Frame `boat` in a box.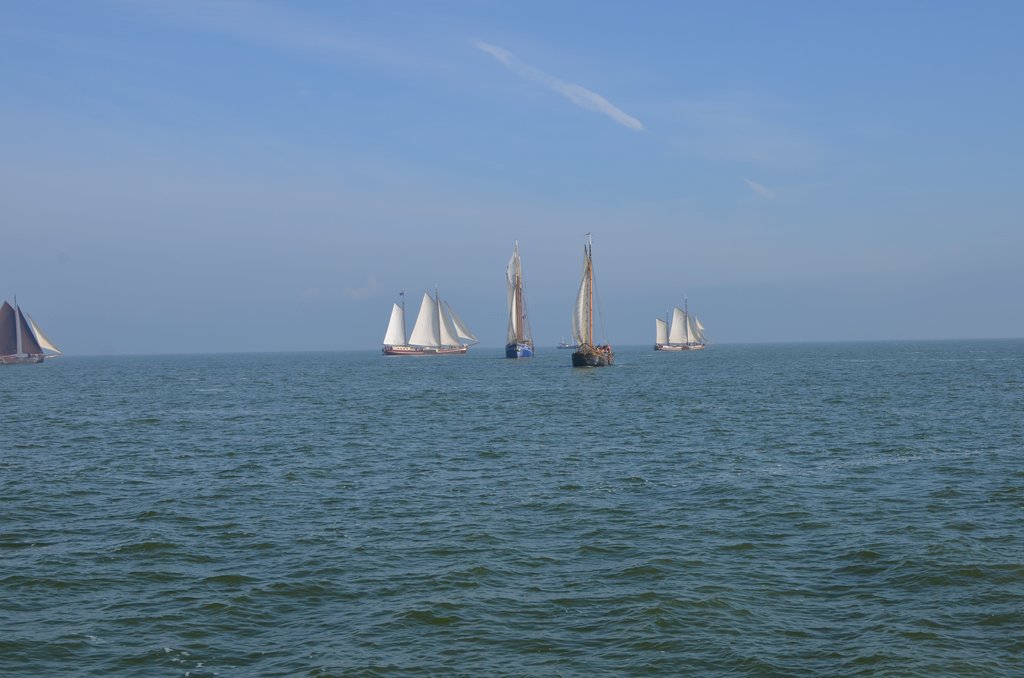
select_region(369, 276, 473, 373).
